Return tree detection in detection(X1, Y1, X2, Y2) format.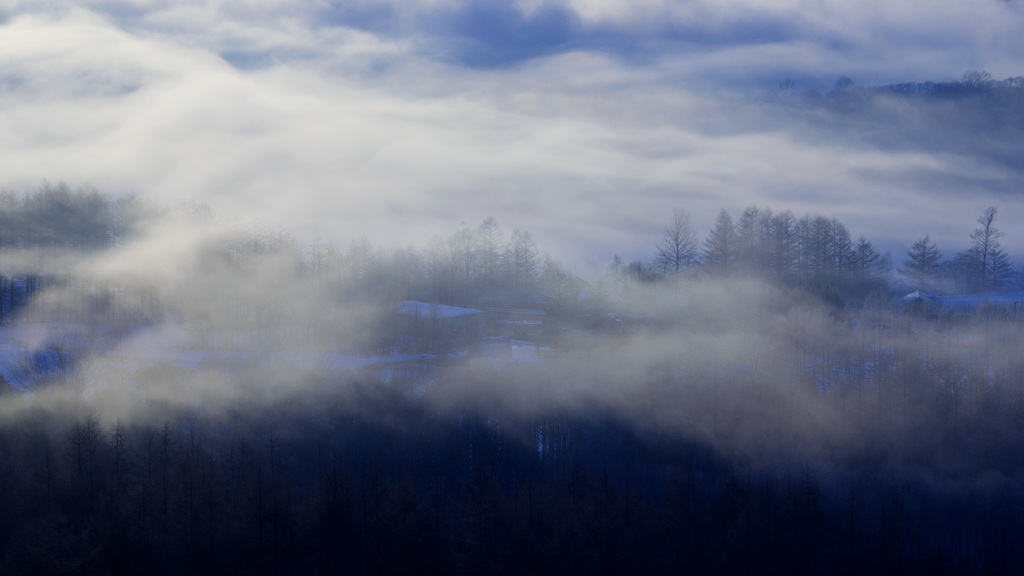
detection(966, 196, 1016, 289).
